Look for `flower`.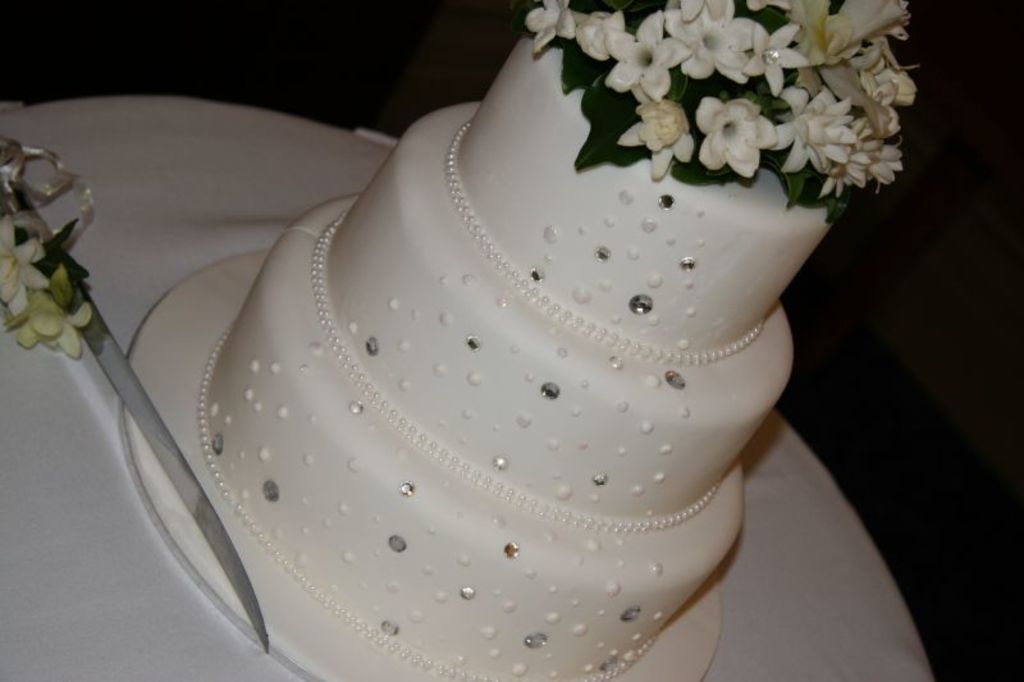
Found: crop(858, 50, 919, 115).
